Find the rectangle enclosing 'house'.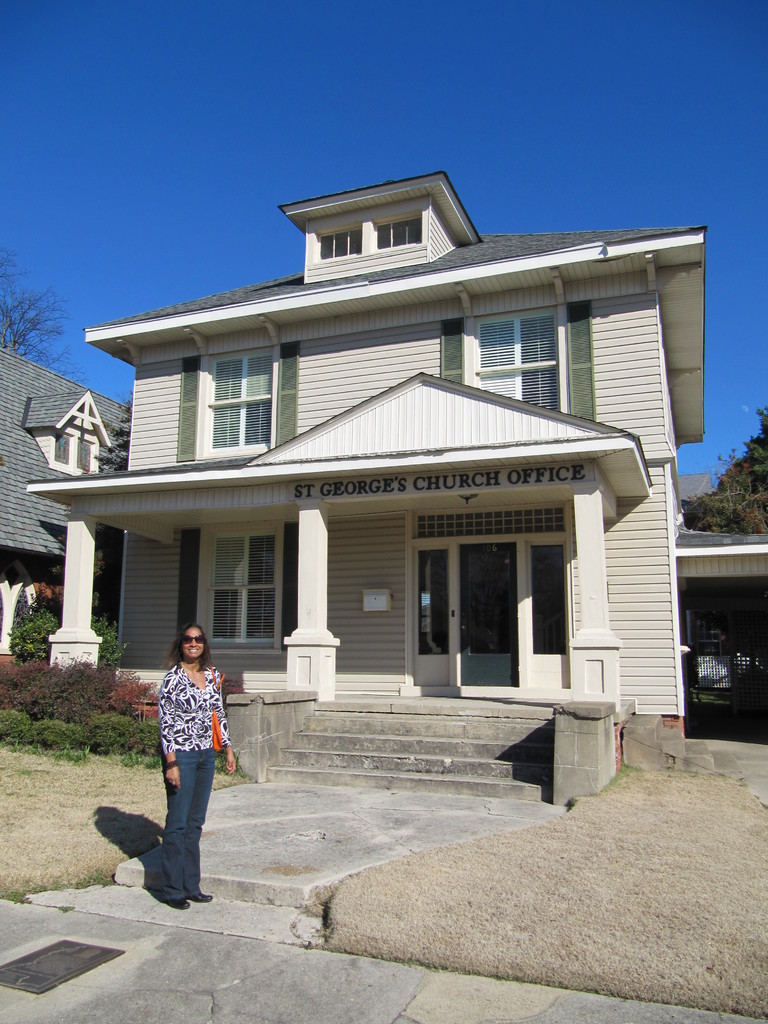
pyautogui.locateOnScreen(0, 337, 154, 685).
